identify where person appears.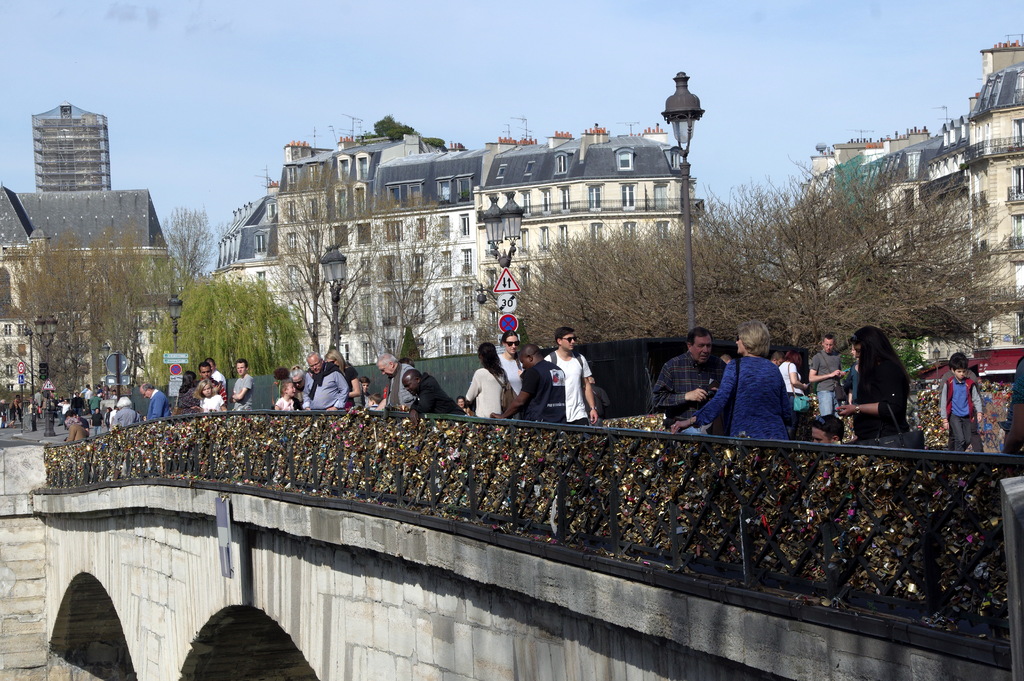
Appears at Rect(925, 357, 986, 452).
